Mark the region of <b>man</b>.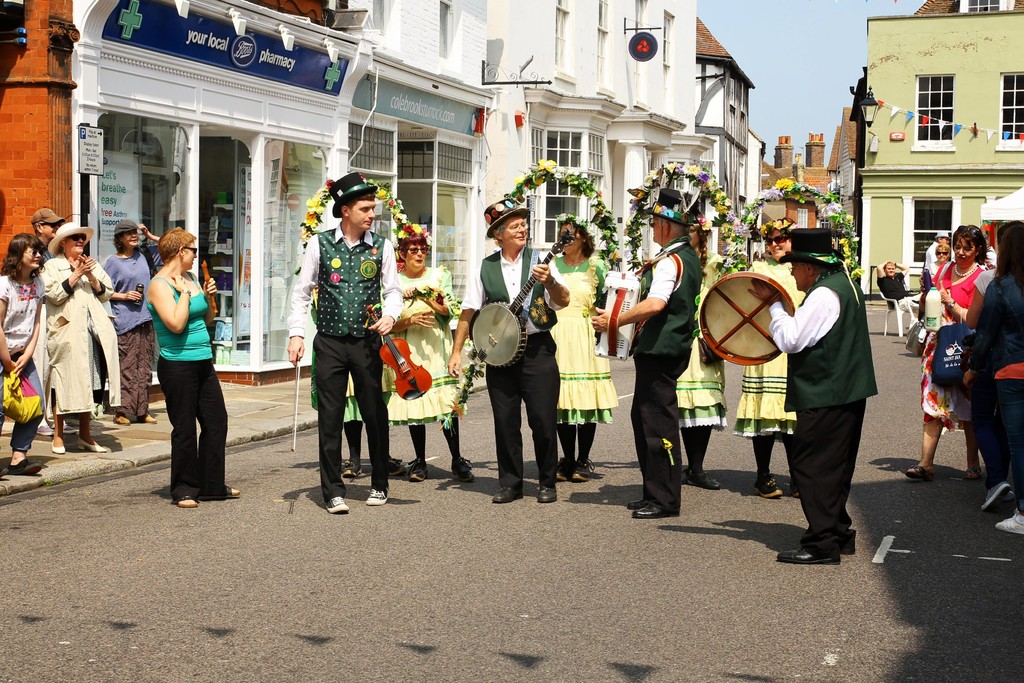
Region: {"left": 28, "top": 205, "right": 63, "bottom": 249}.
